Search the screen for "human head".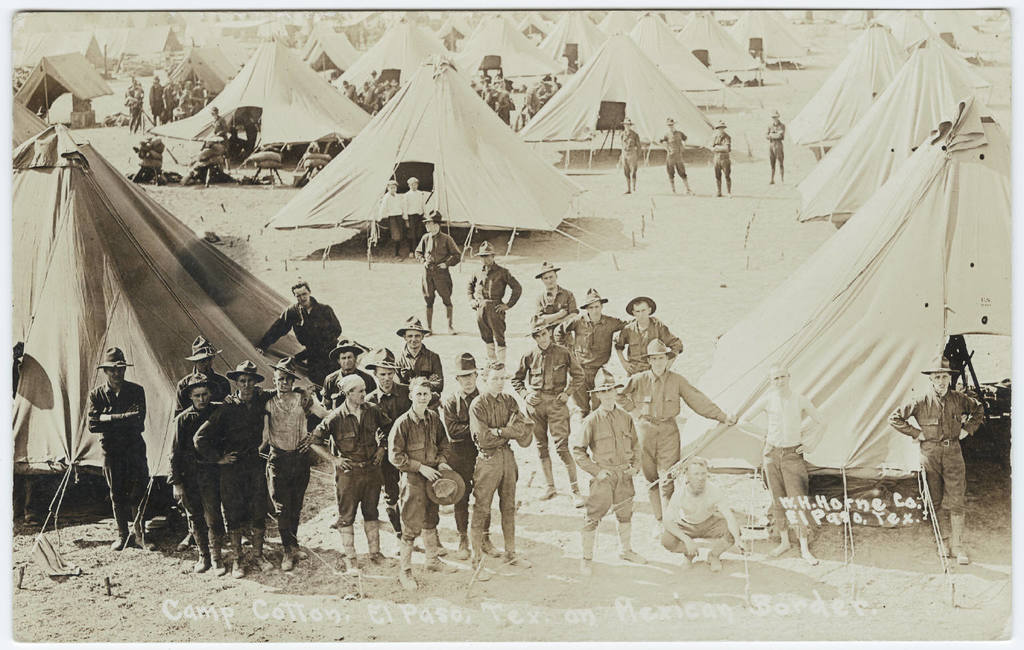
Found at box=[187, 337, 223, 372].
